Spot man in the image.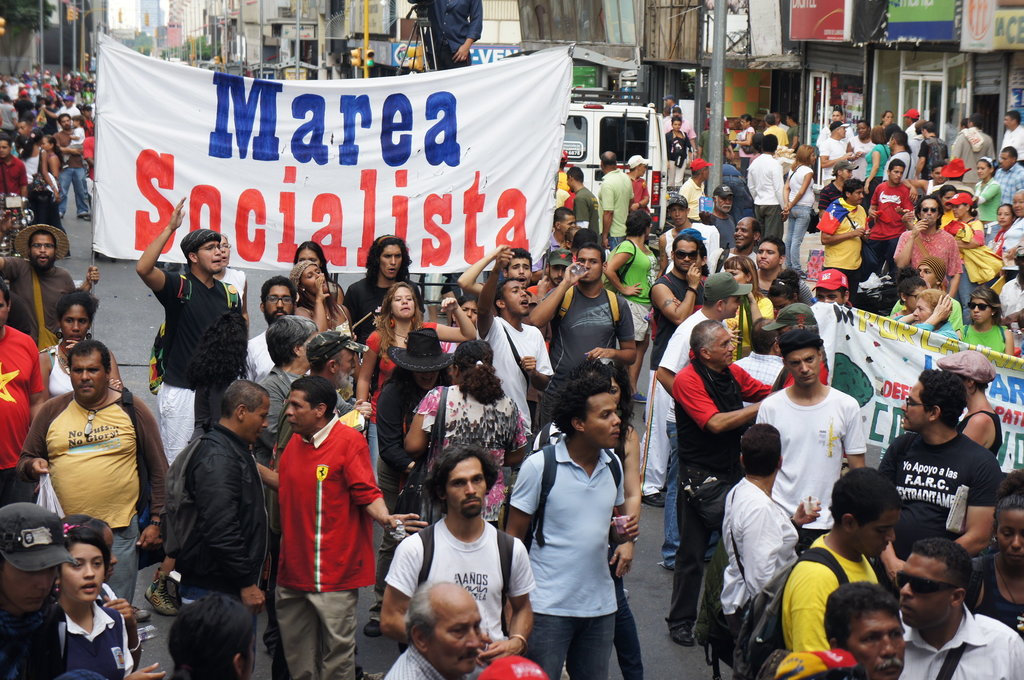
man found at bbox(477, 239, 557, 445).
